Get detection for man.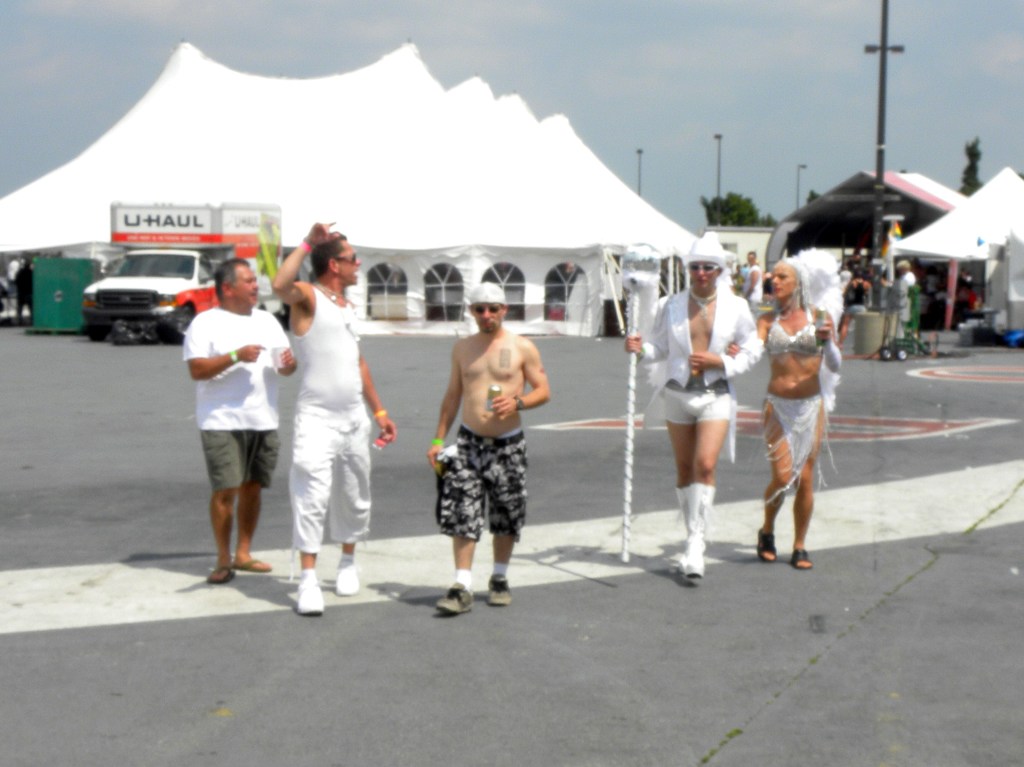
Detection: [x1=181, y1=257, x2=299, y2=591].
